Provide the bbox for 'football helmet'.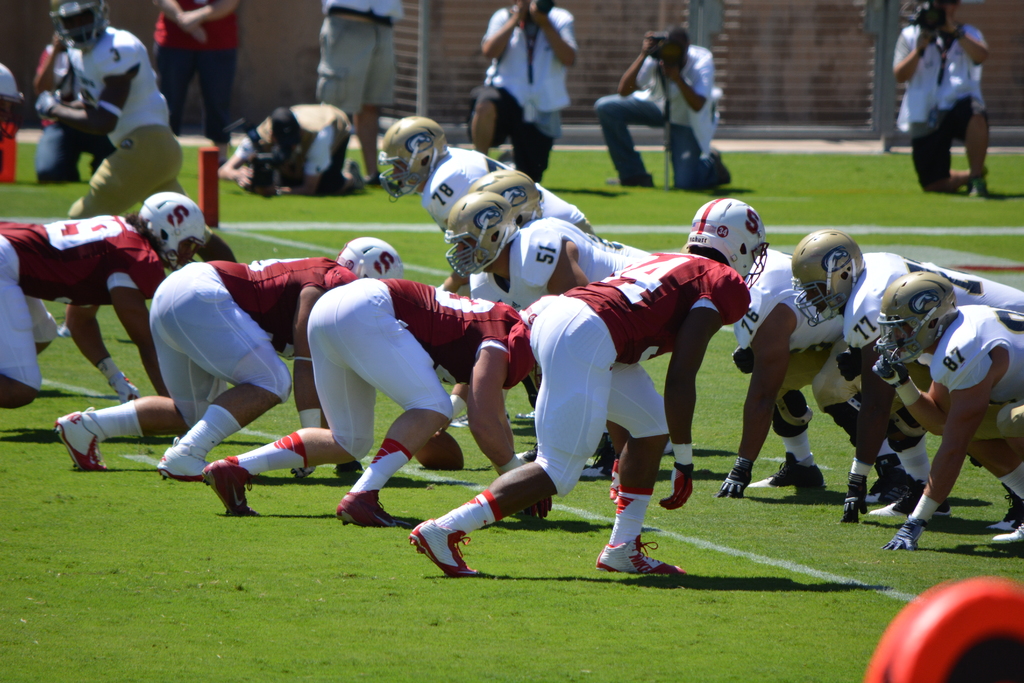
box=[376, 111, 447, 203].
